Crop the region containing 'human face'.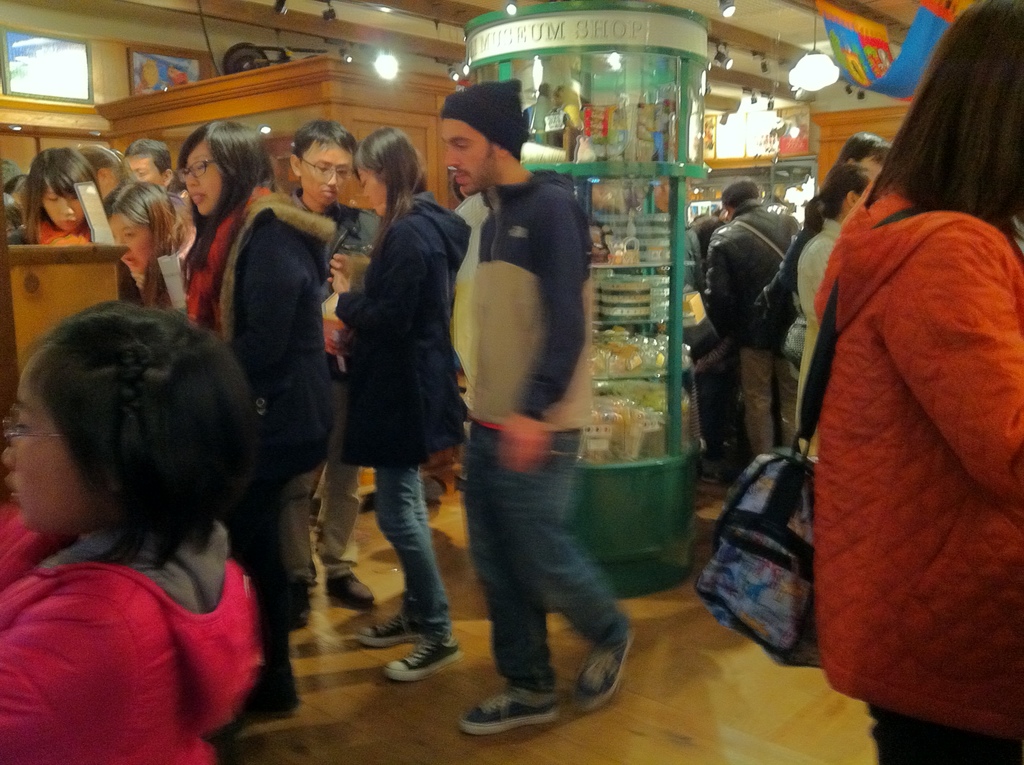
Crop region: locate(854, 187, 861, 211).
